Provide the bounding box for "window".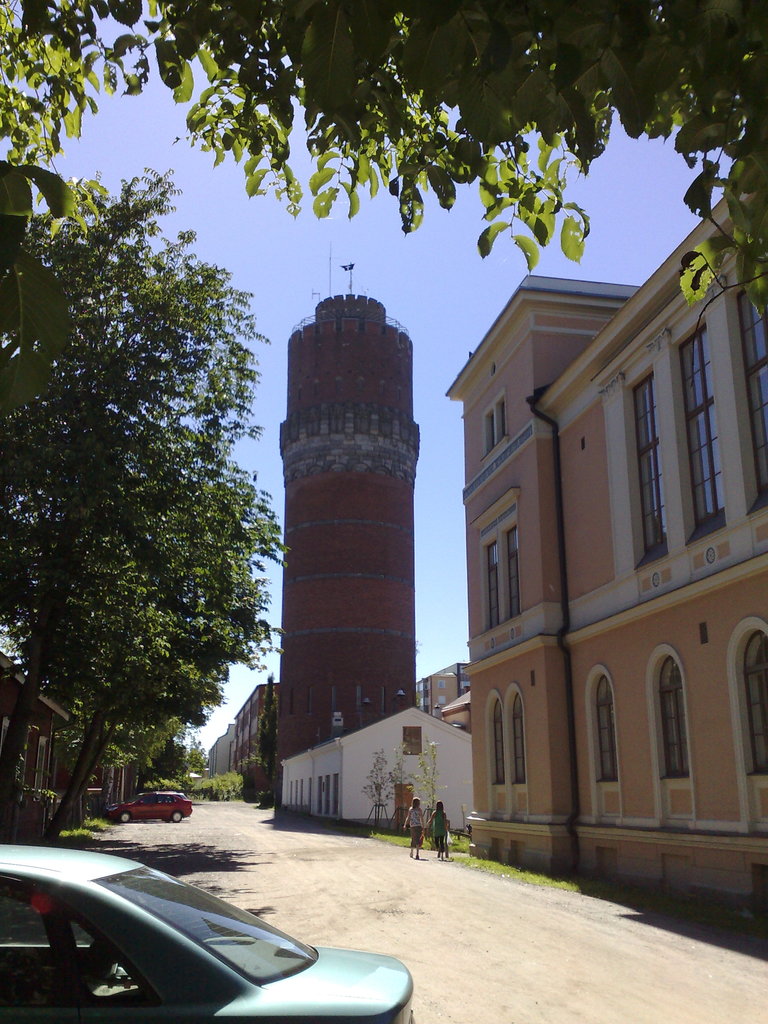
<region>492, 400, 505, 449</region>.
